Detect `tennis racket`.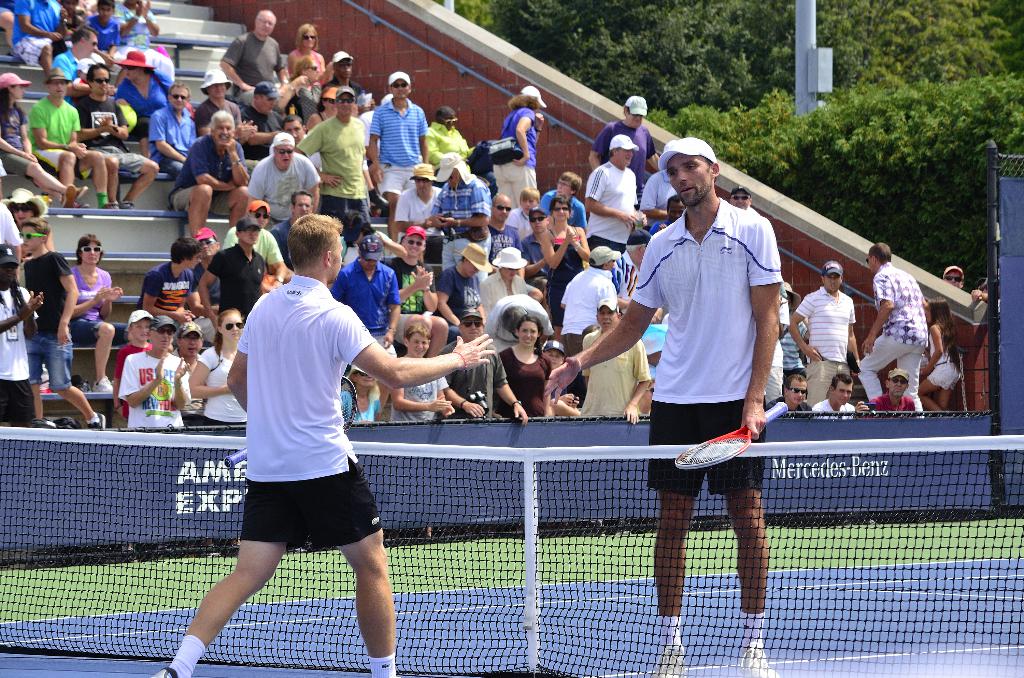
Detected at 676/400/788/474.
